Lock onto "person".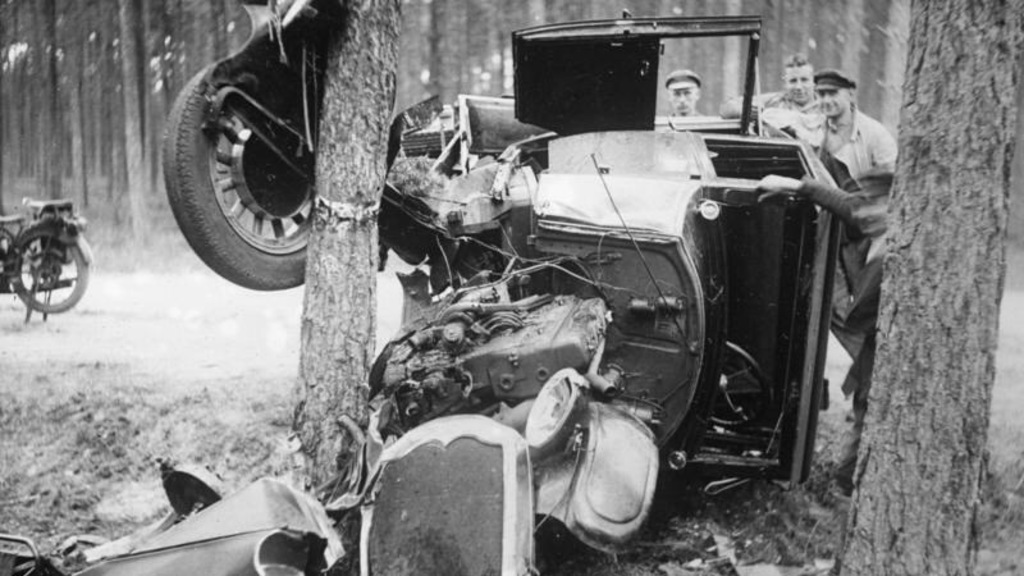
Locked: left=663, top=69, right=707, bottom=111.
